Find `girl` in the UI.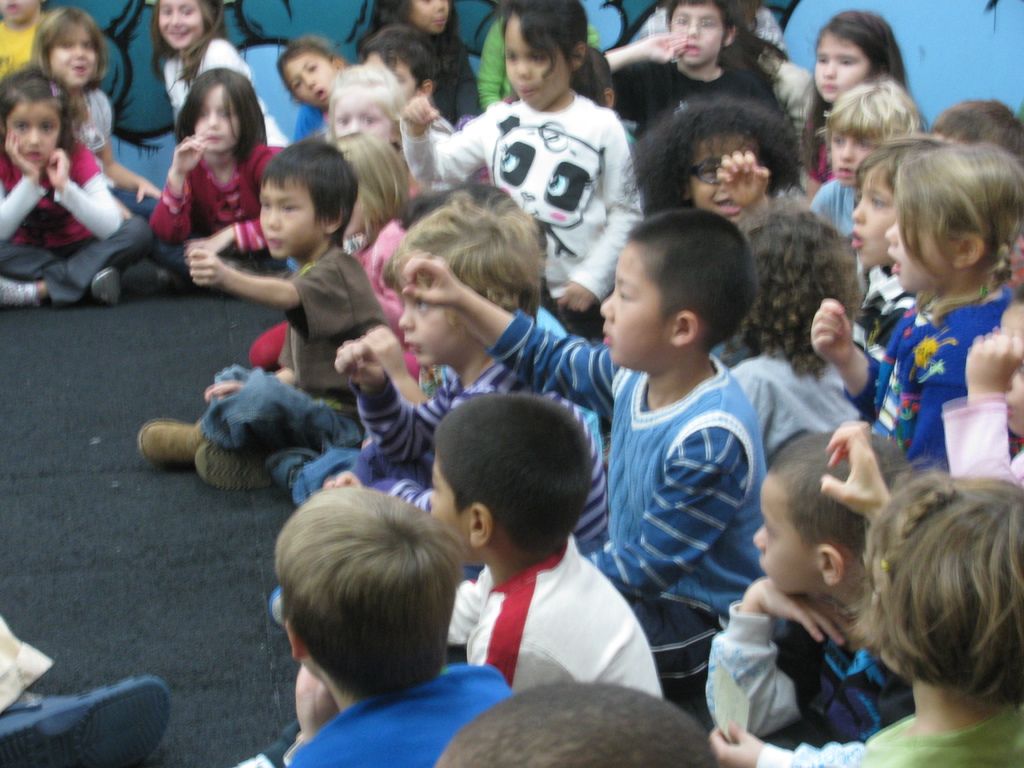
UI element at <region>367, 0, 480, 111</region>.
